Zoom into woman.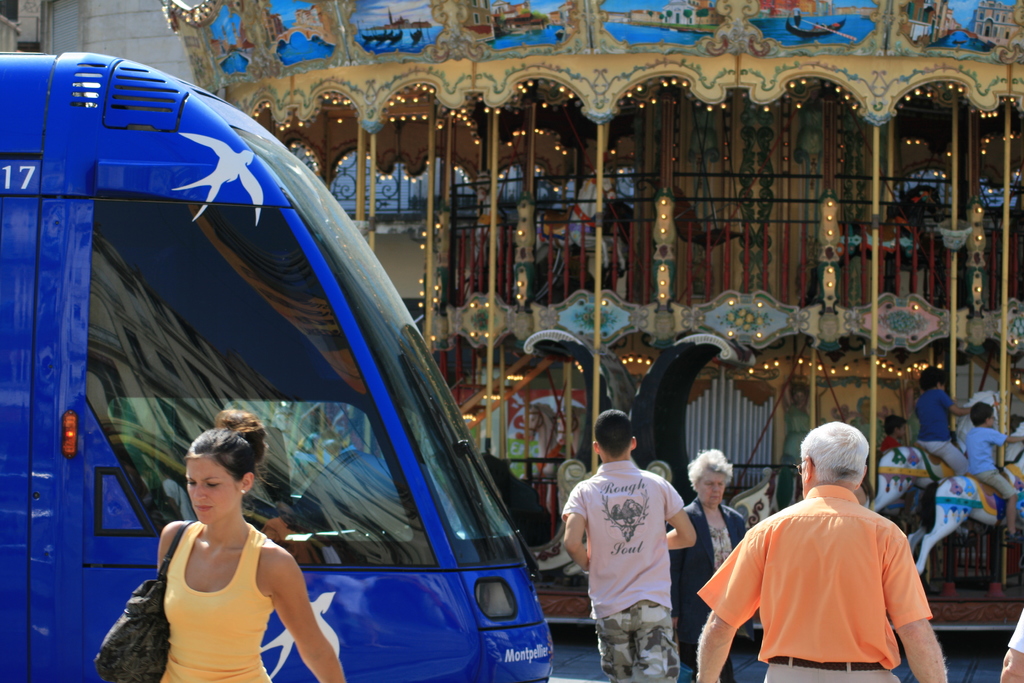
Zoom target: x1=105, y1=408, x2=328, y2=682.
